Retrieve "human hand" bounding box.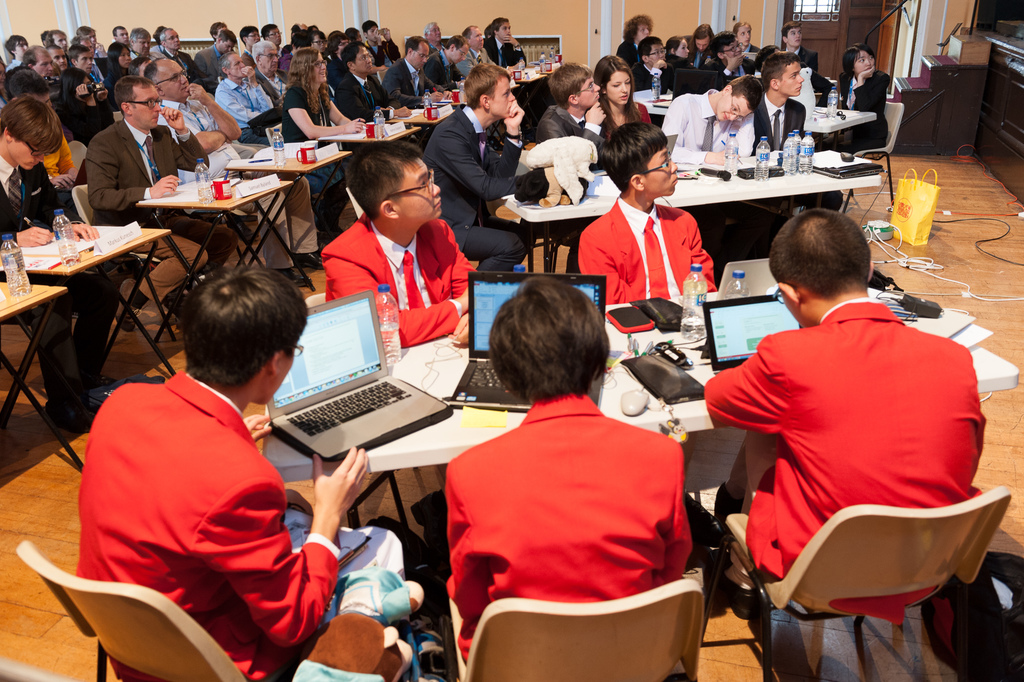
Bounding box: x1=429, y1=94, x2=442, y2=102.
